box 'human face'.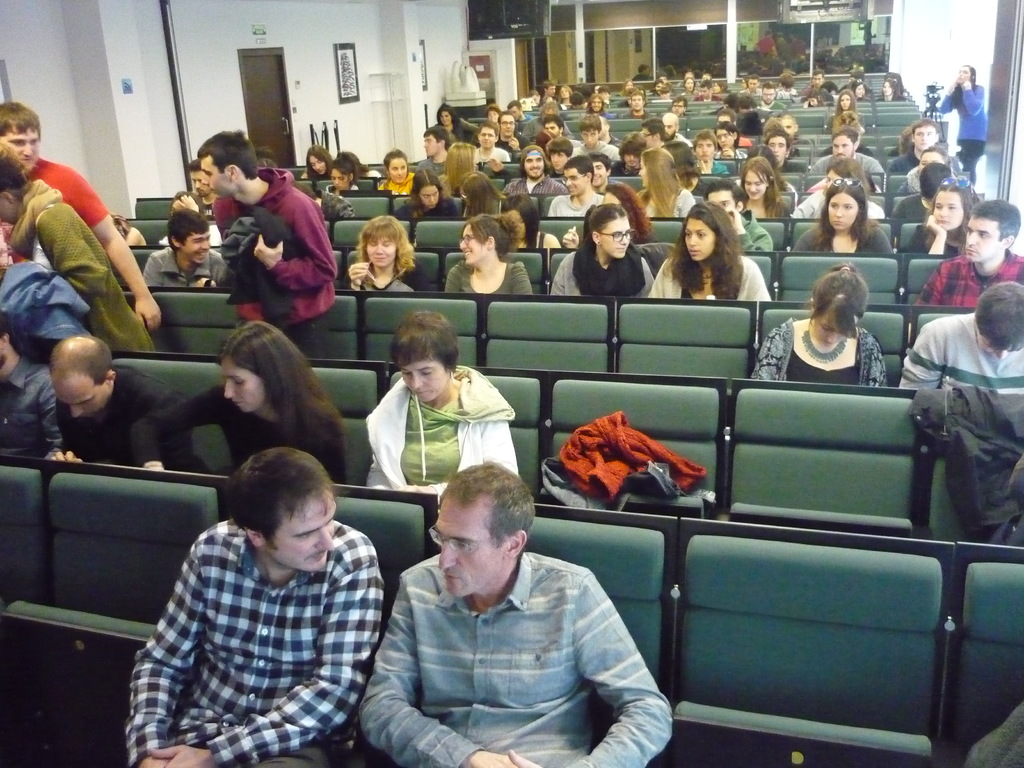
bbox=[389, 158, 408, 178].
